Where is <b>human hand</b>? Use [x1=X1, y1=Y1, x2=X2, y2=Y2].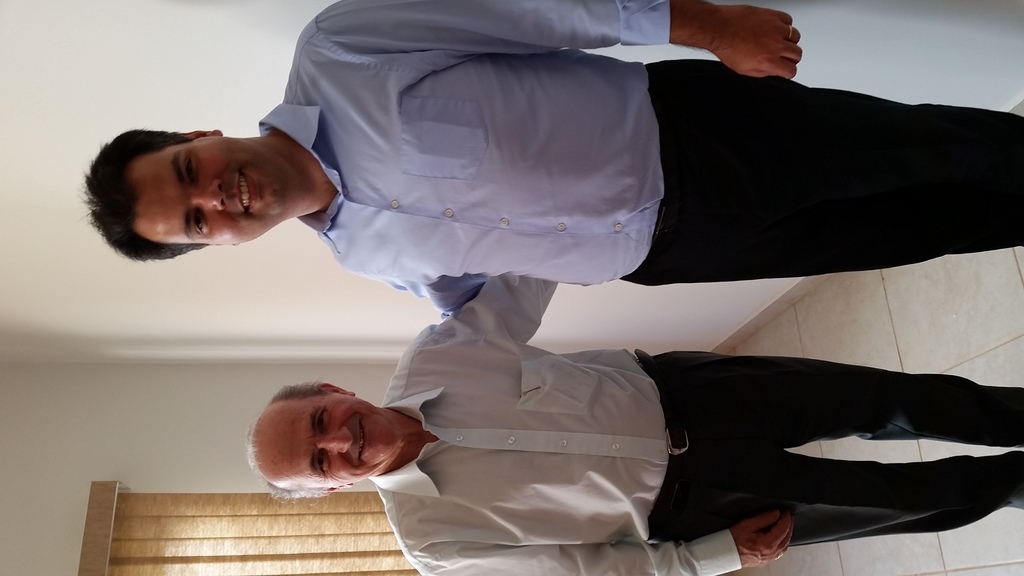
[x1=729, y1=509, x2=796, y2=566].
